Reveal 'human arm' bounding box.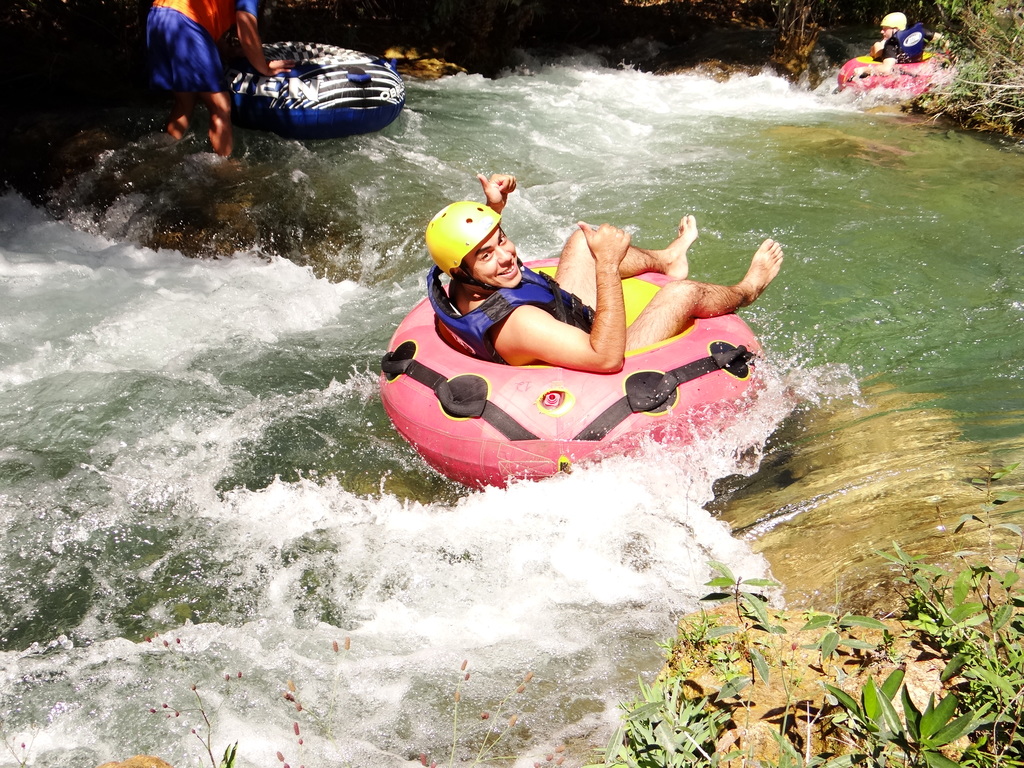
Revealed: bbox=(522, 218, 633, 371).
